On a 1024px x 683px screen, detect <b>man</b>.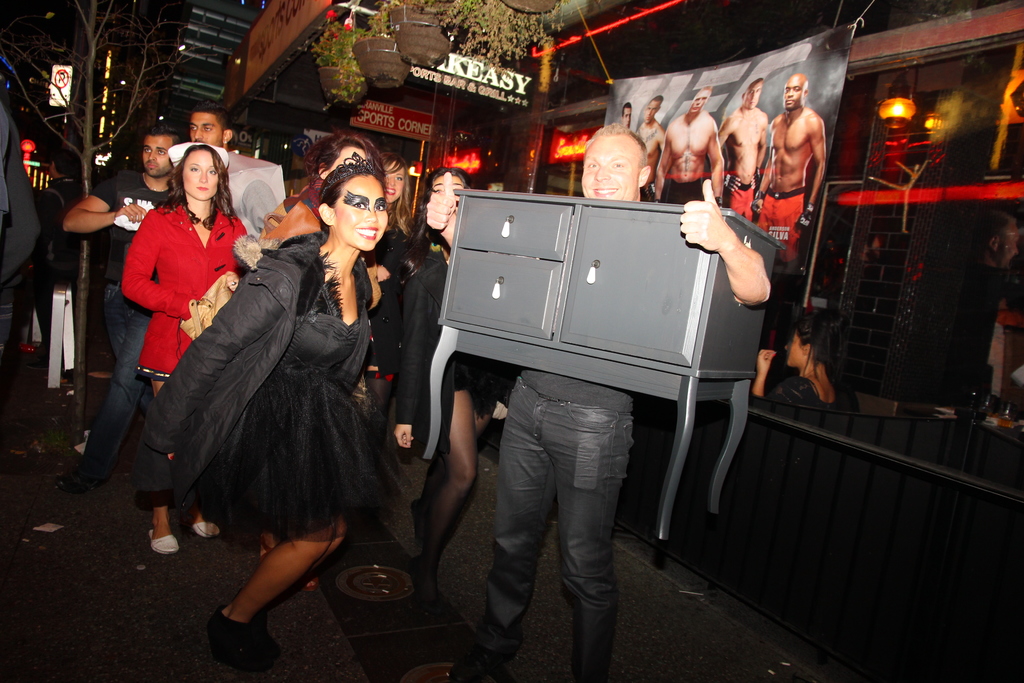
<region>635, 94, 670, 191</region>.
